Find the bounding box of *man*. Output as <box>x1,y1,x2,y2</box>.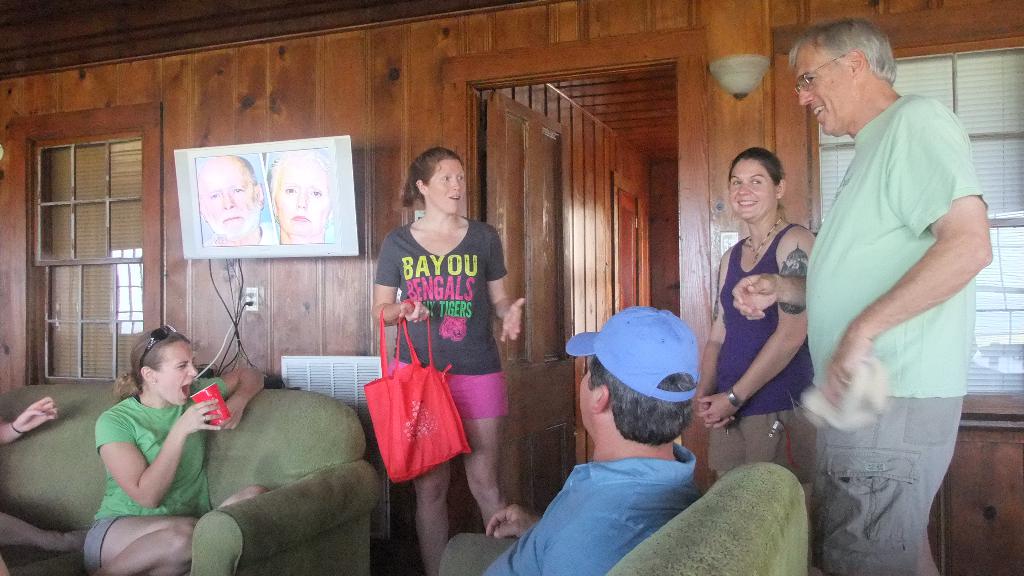
<box>727,14,993,575</box>.
